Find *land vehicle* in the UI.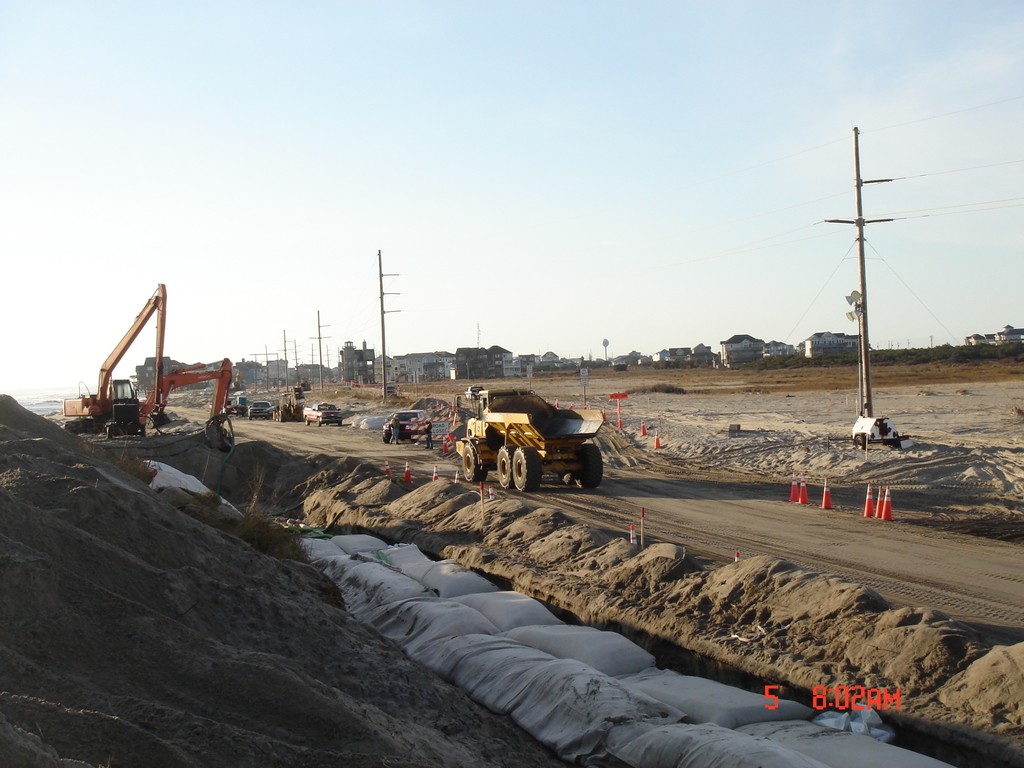
UI element at [103,358,232,449].
